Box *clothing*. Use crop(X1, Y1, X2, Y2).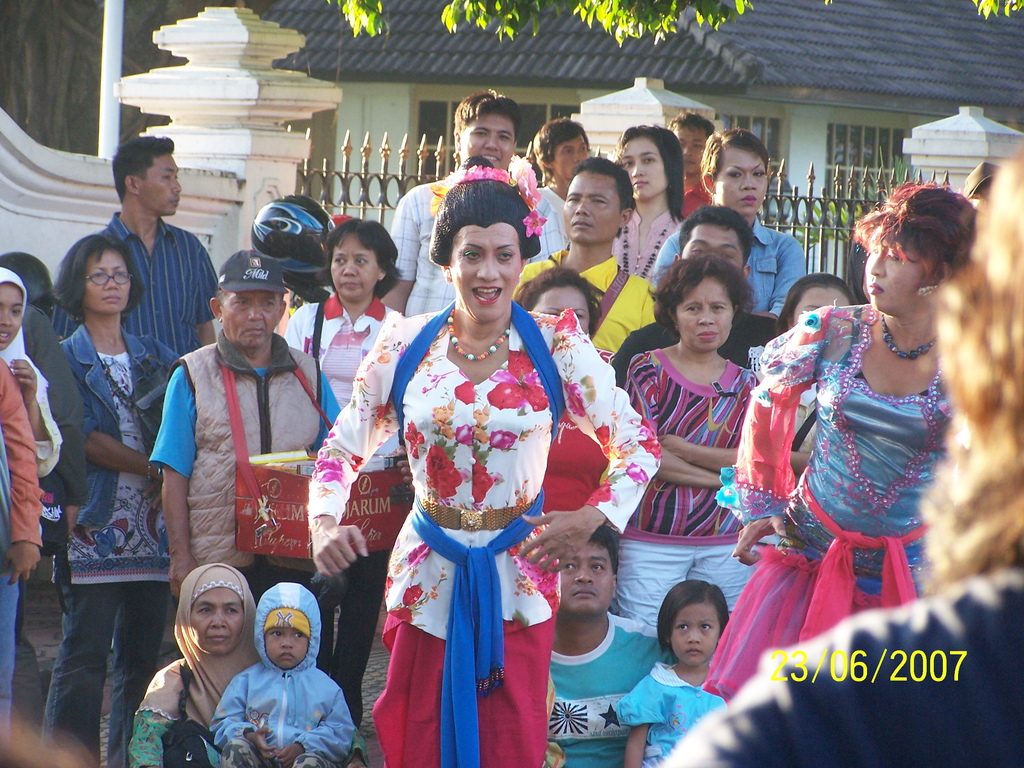
crop(710, 303, 955, 705).
